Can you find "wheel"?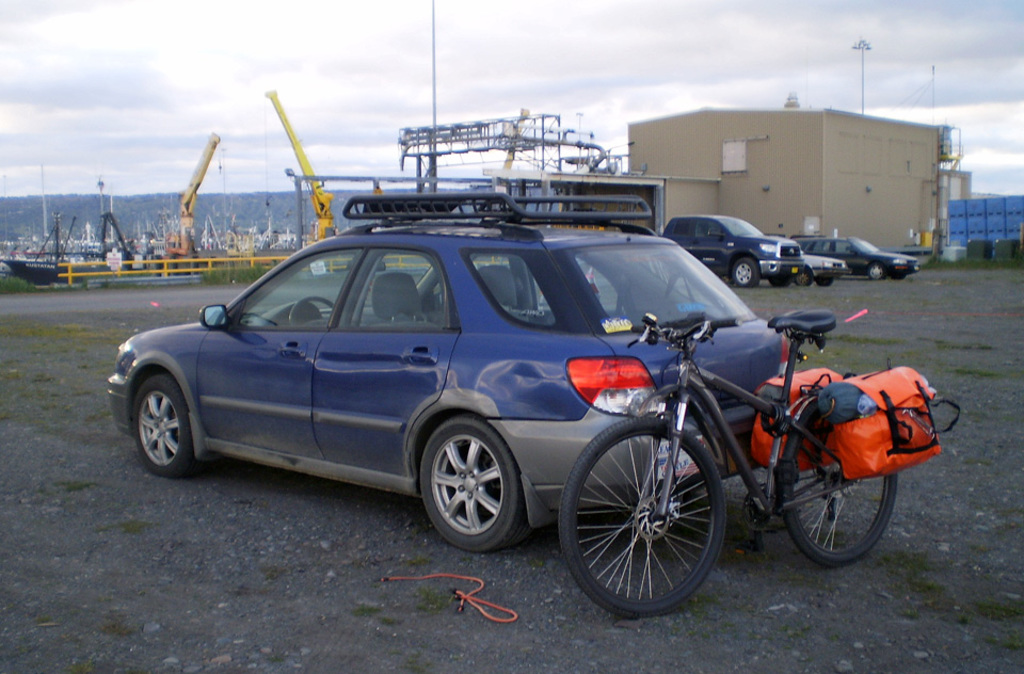
Yes, bounding box: [left=128, top=372, right=195, bottom=483].
